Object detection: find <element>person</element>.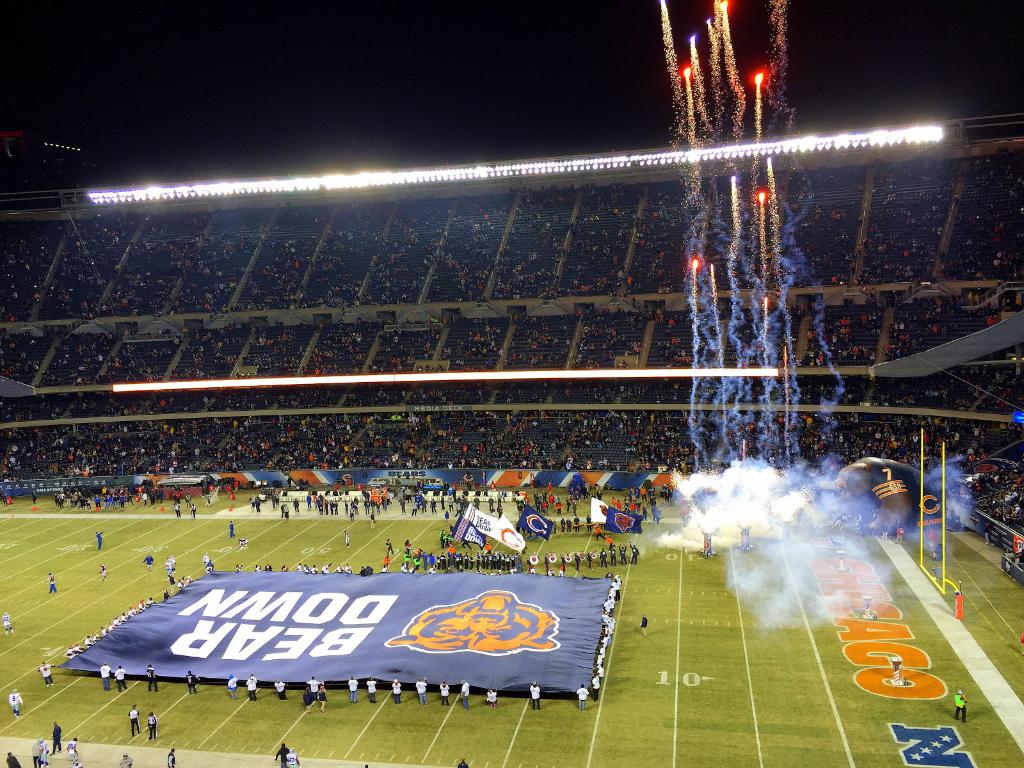
(x1=163, y1=589, x2=174, y2=598).
